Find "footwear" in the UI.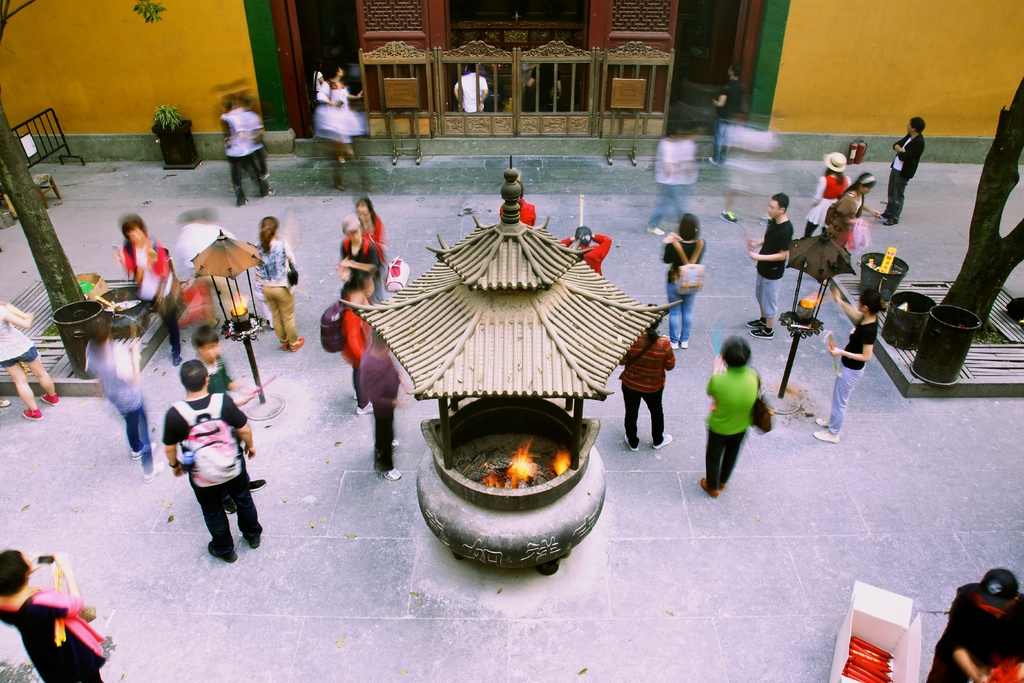
UI element at box(290, 333, 308, 352).
